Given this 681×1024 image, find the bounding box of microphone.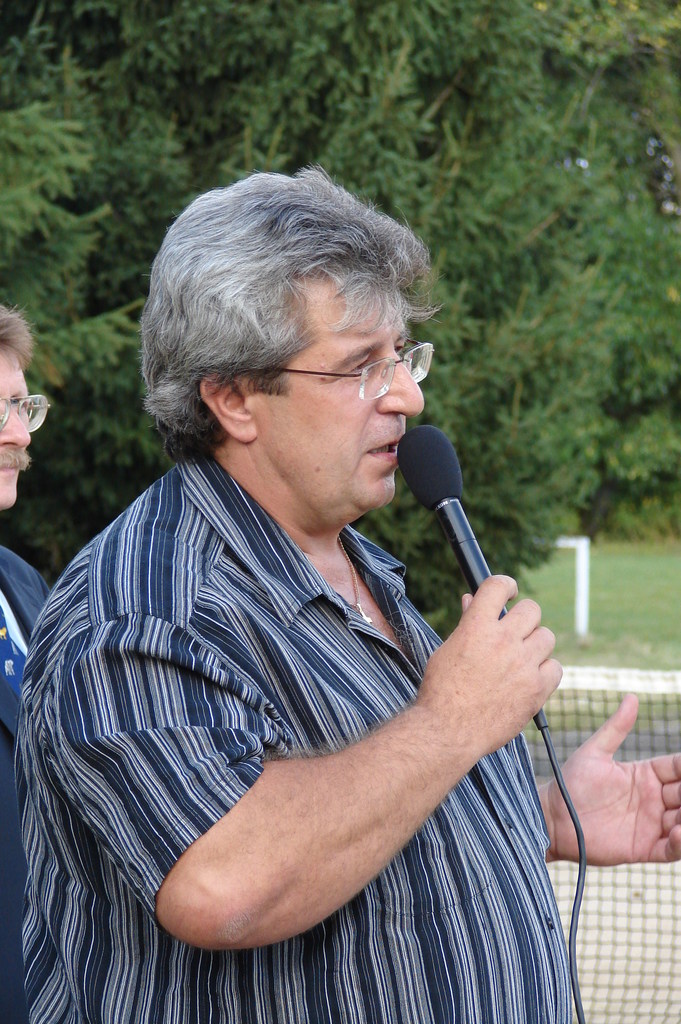
BBox(401, 428, 546, 730).
